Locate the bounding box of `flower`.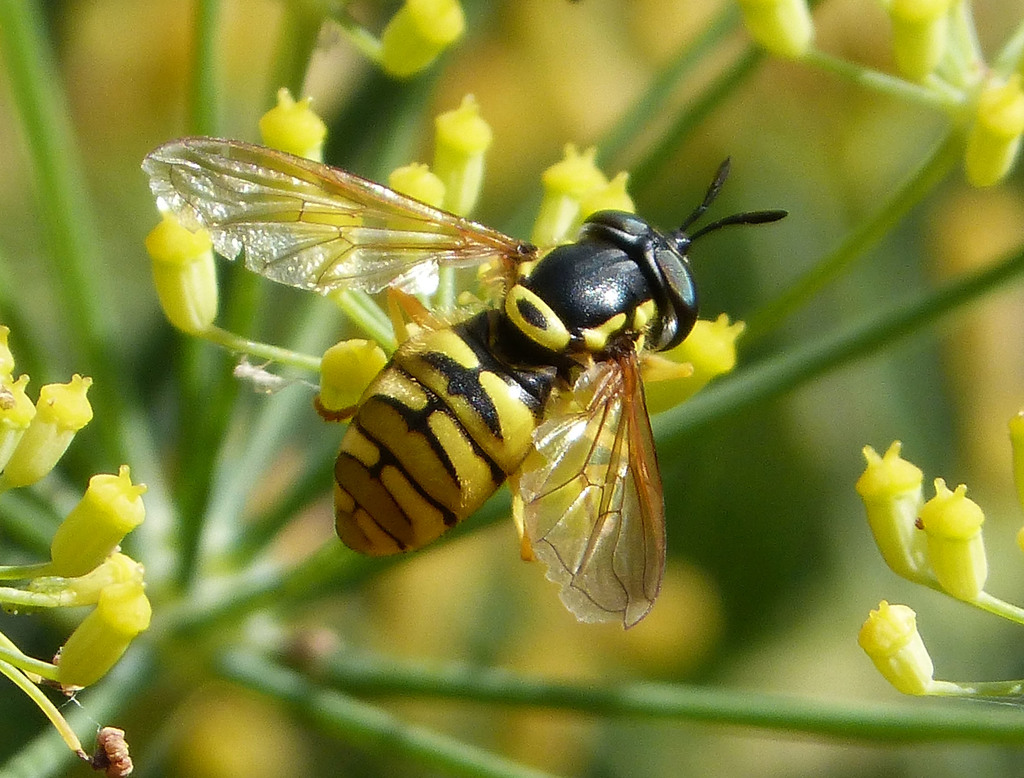
Bounding box: bbox=[857, 442, 924, 585].
